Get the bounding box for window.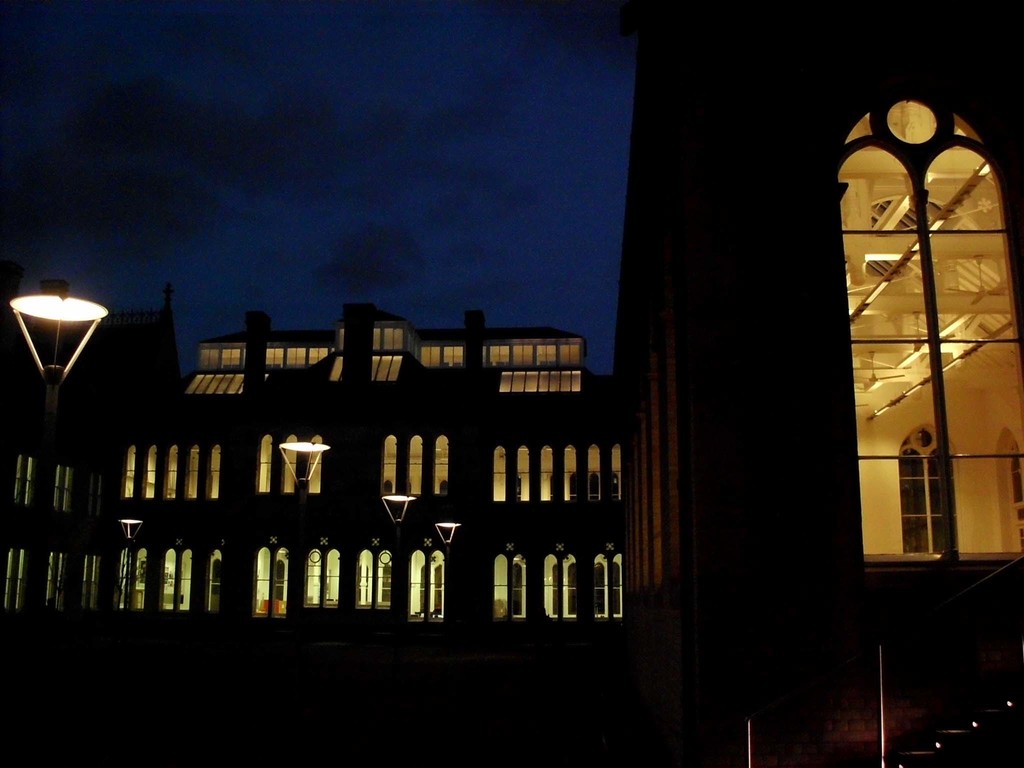
Rect(498, 372, 584, 394).
